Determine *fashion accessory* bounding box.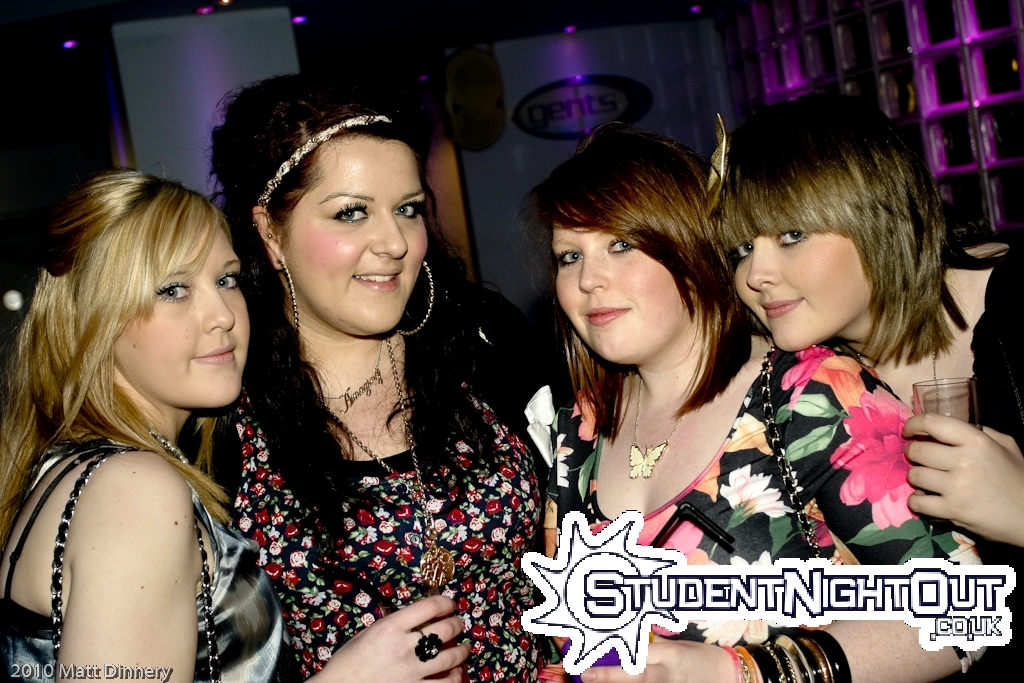
Determined: {"left": 625, "top": 369, "right": 698, "bottom": 480}.
